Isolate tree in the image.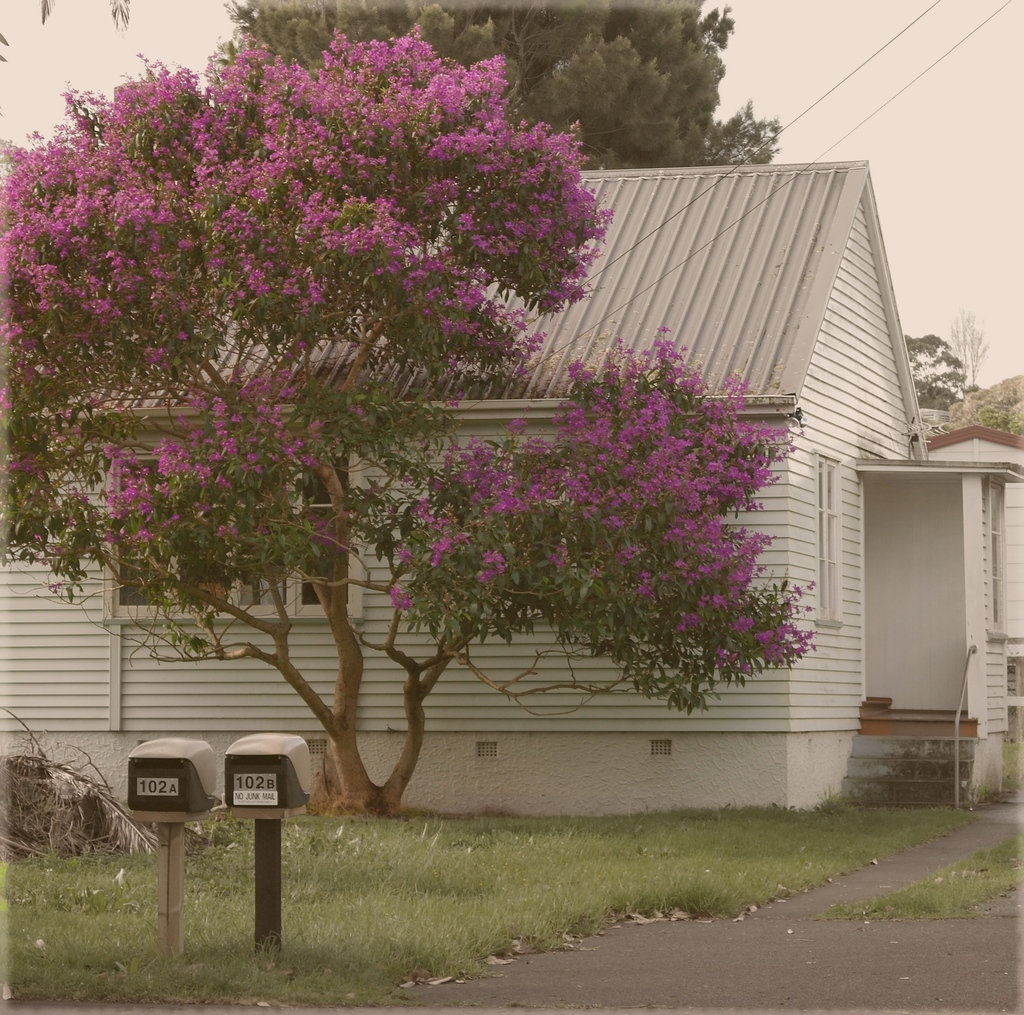
Isolated region: [0, 33, 815, 823].
